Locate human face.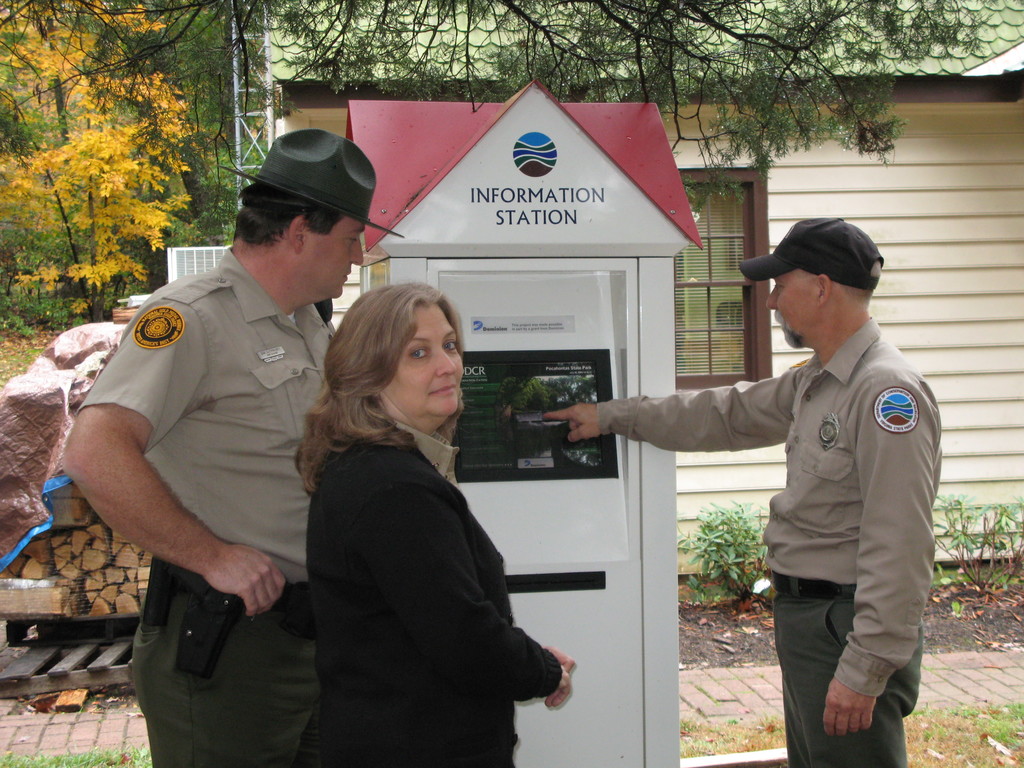
Bounding box: {"x1": 305, "y1": 217, "x2": 366, "y2": 295}.
